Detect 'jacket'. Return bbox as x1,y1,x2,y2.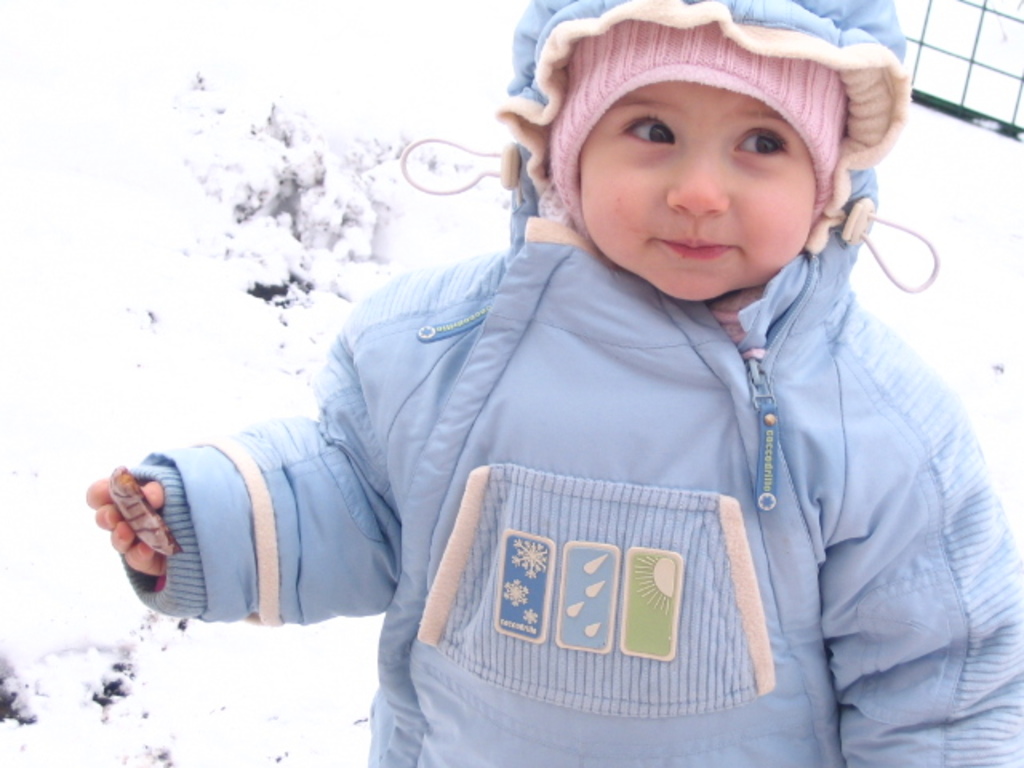
155,32,994,738.
